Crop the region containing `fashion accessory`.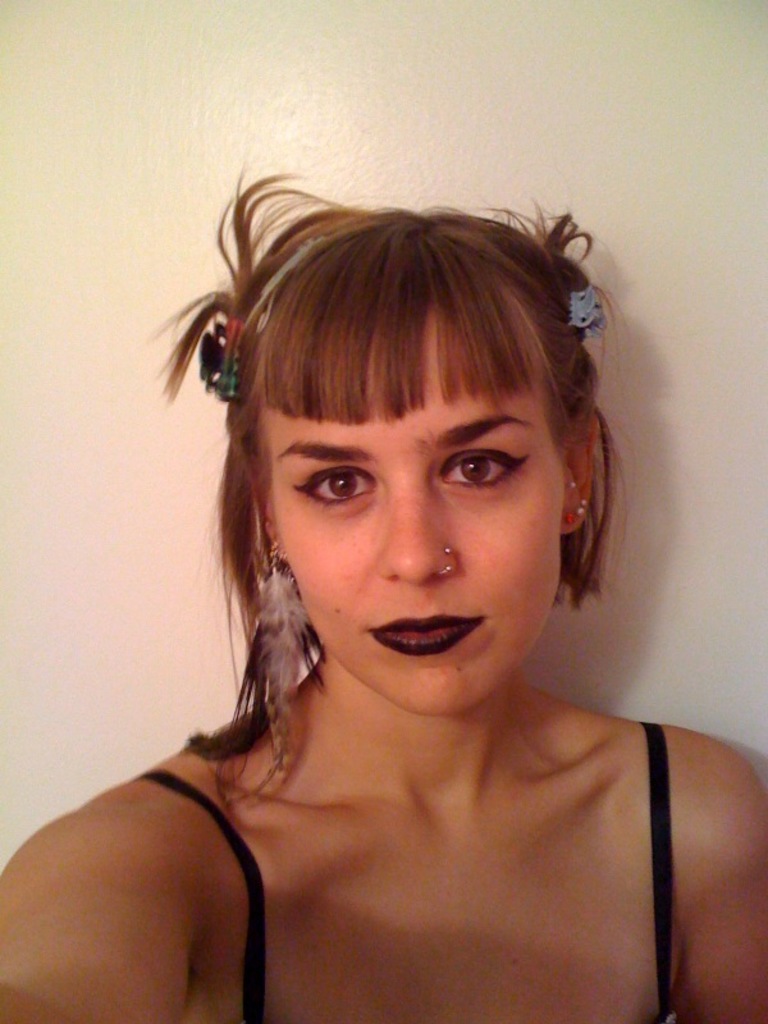
Crop region: (x1=563, y1=477, x2=589, y2=524).
